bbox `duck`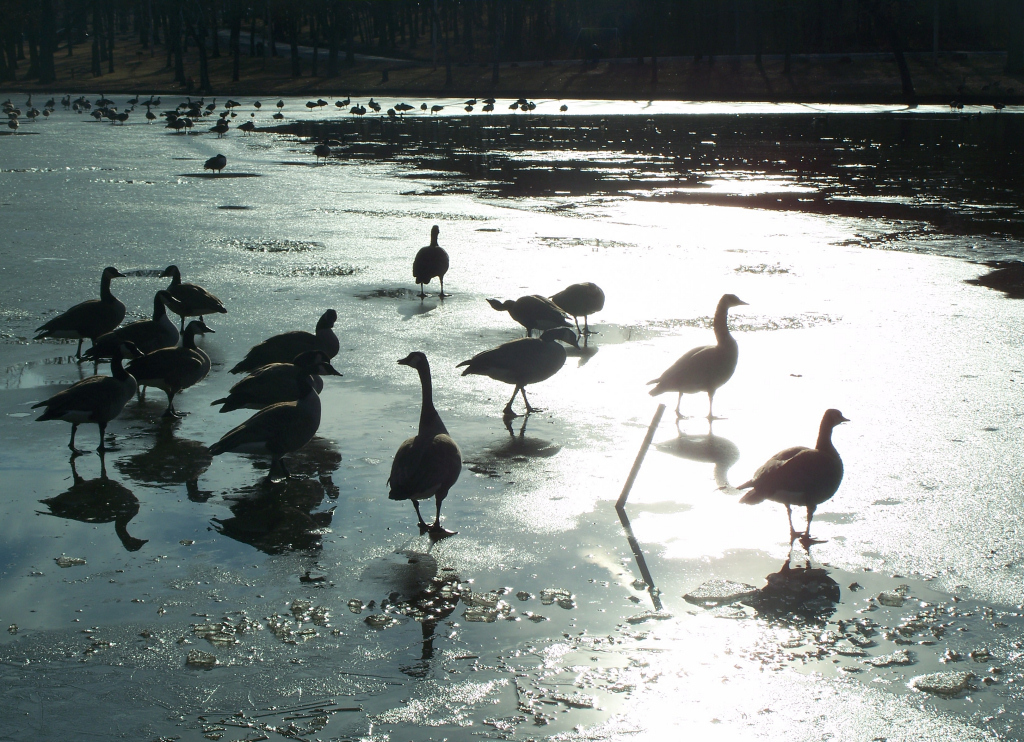
BBox(277, 98, 283, 105)
